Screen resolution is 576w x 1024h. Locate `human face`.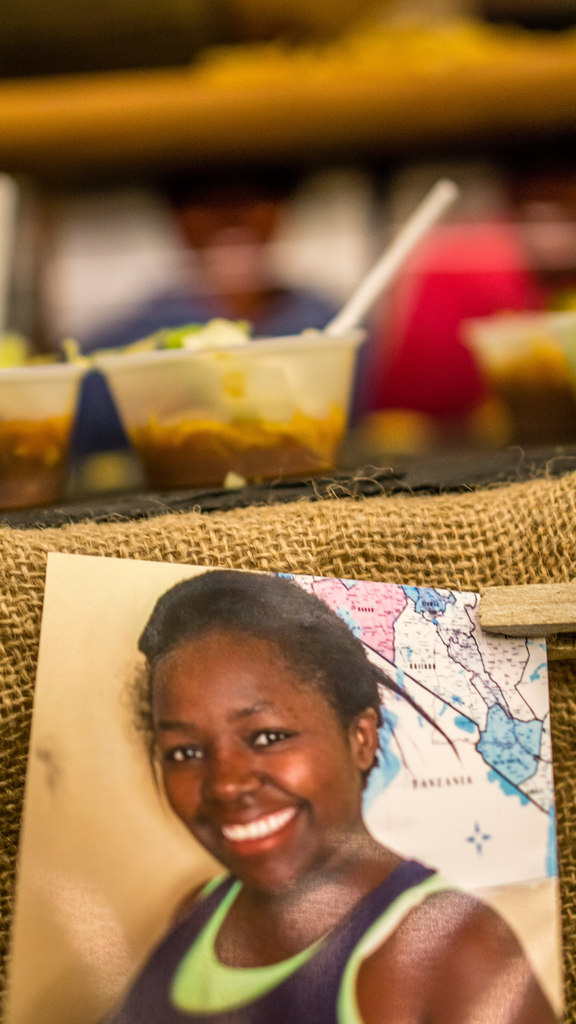
bbox(151, 636, 361, 891).
